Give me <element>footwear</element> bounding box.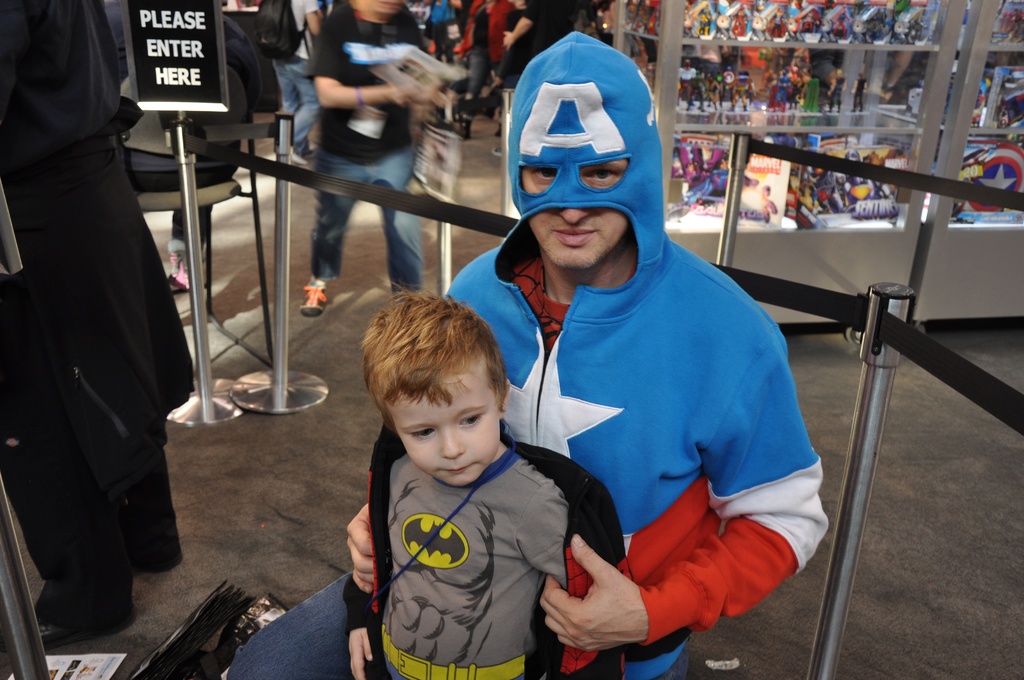
296,277,328,321.
